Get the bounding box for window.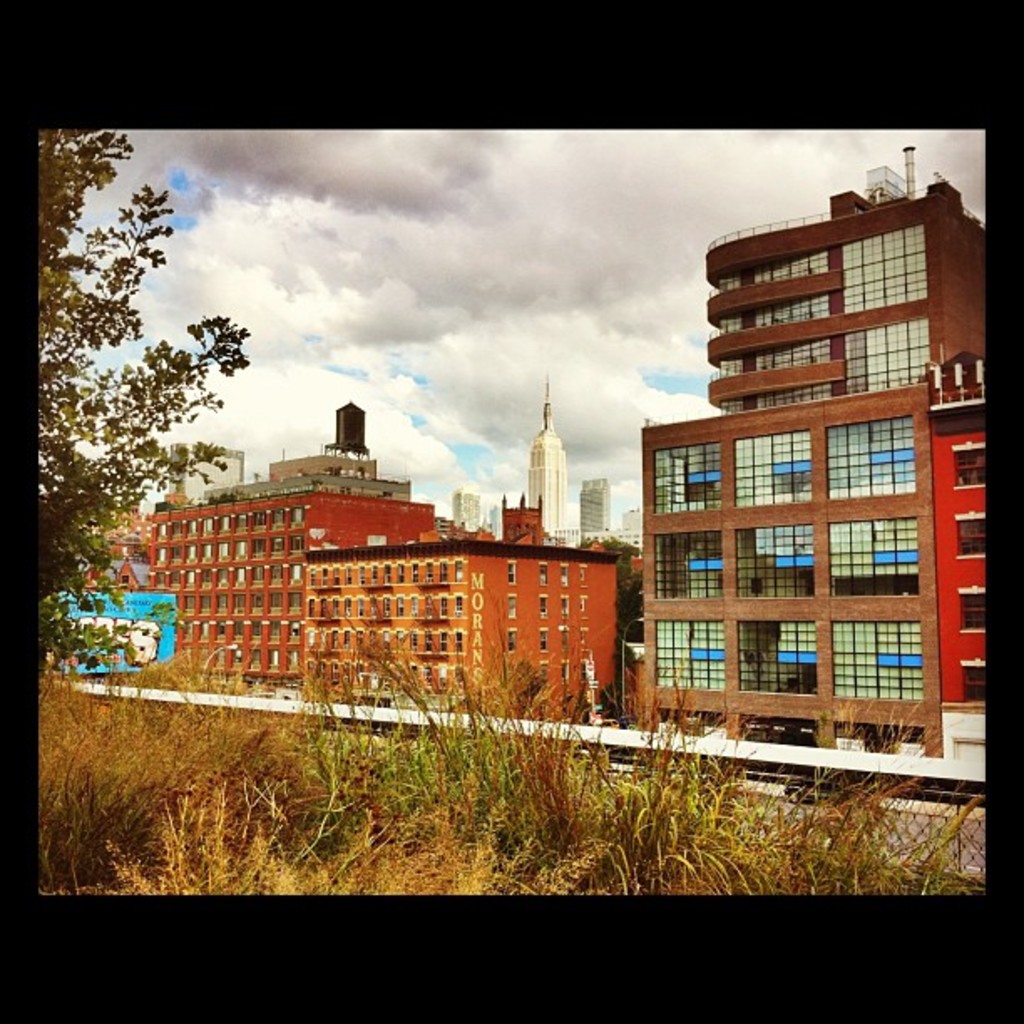
(509,594,512,617).
